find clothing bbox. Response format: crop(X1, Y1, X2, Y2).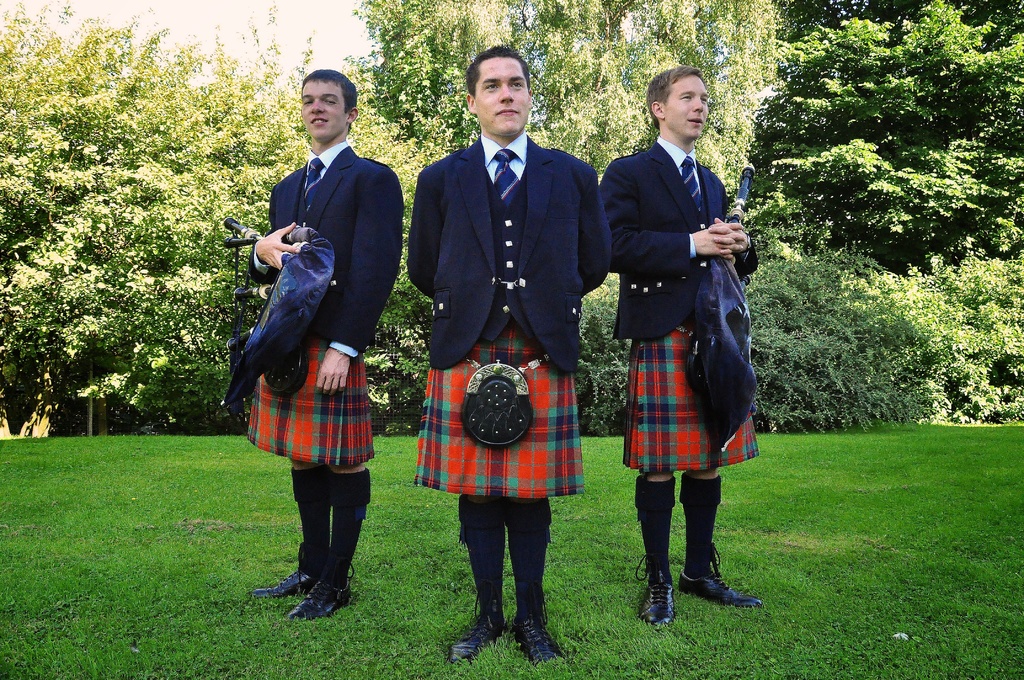
crop(232, 142, 402, 609).
